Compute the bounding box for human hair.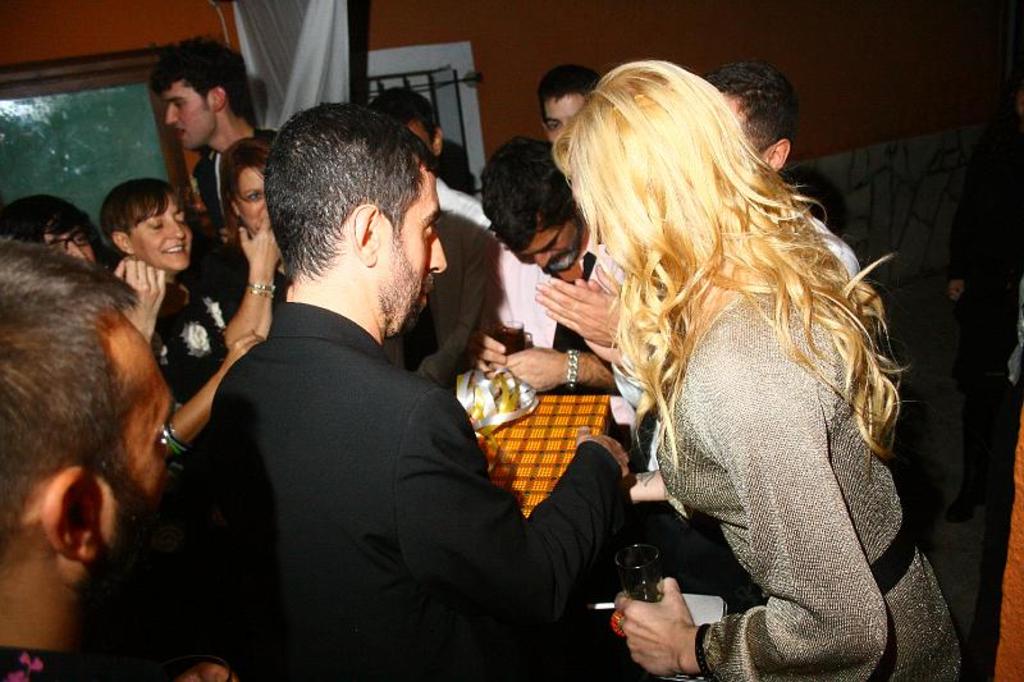
bbox=[256, 104, 430, 306].
